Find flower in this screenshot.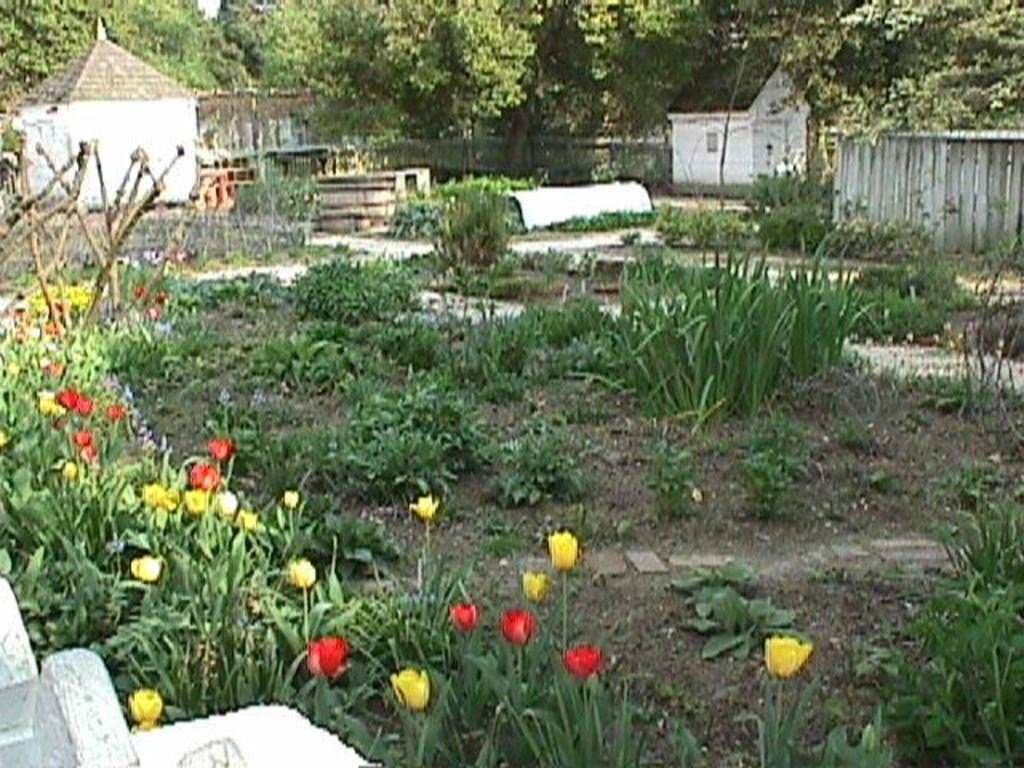
The bounding box for flower is region(523, 573, 555, 606).
